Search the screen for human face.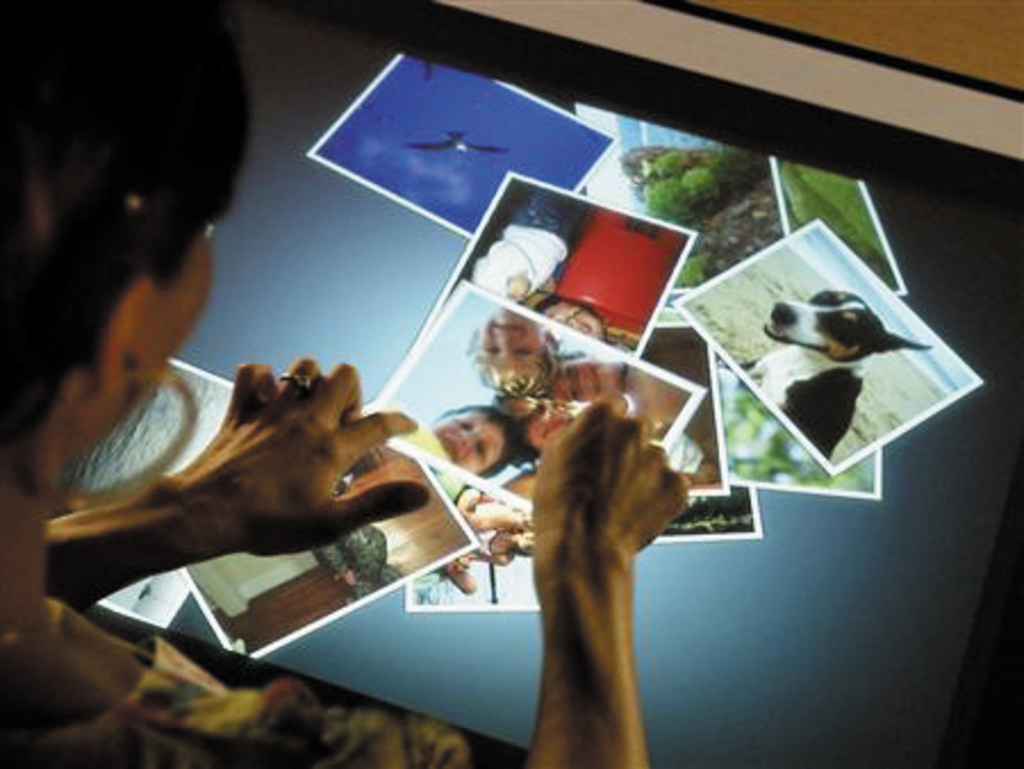
Found at 485, 314, 546, 371.
